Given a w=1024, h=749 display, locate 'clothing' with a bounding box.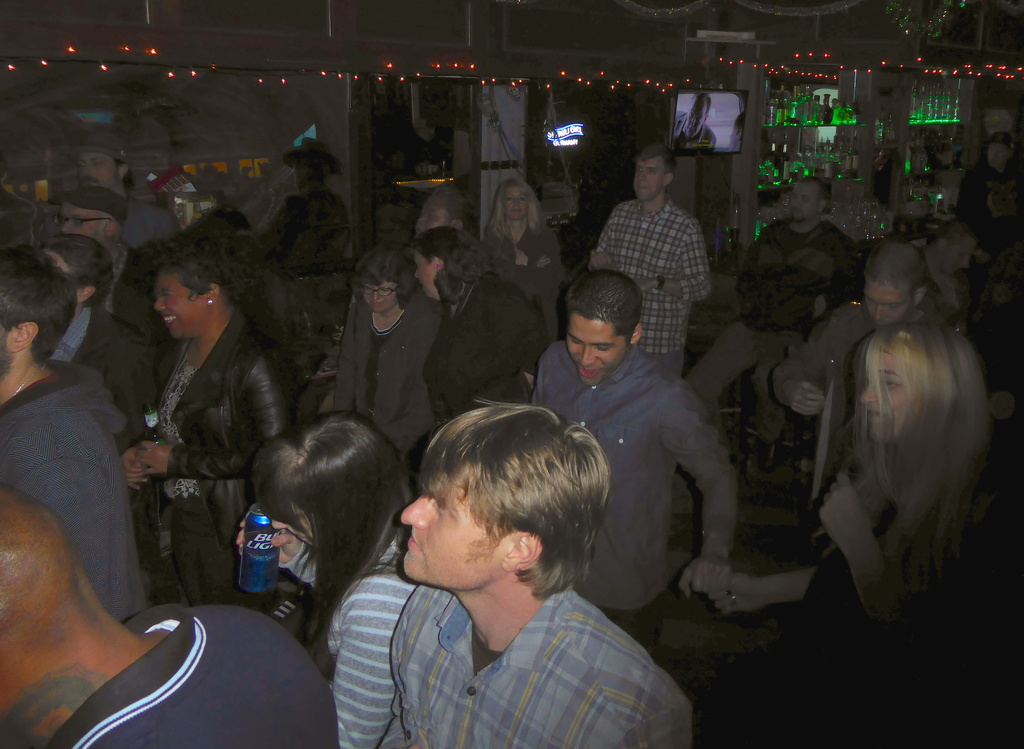
Located: 93, 310, 314, 608.
